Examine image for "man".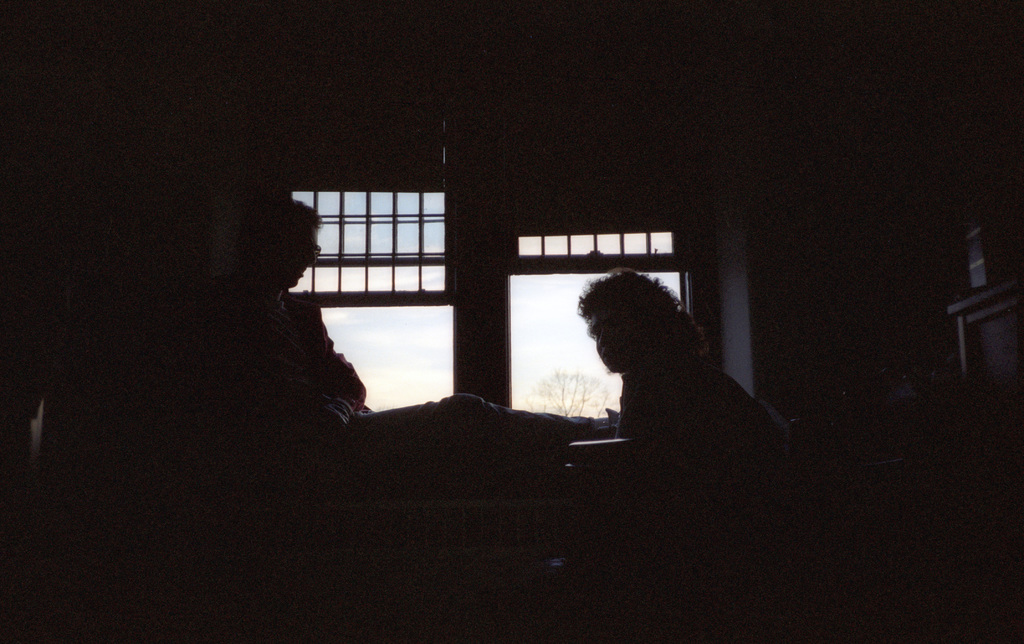
Examination result: [575,265,778,446].
